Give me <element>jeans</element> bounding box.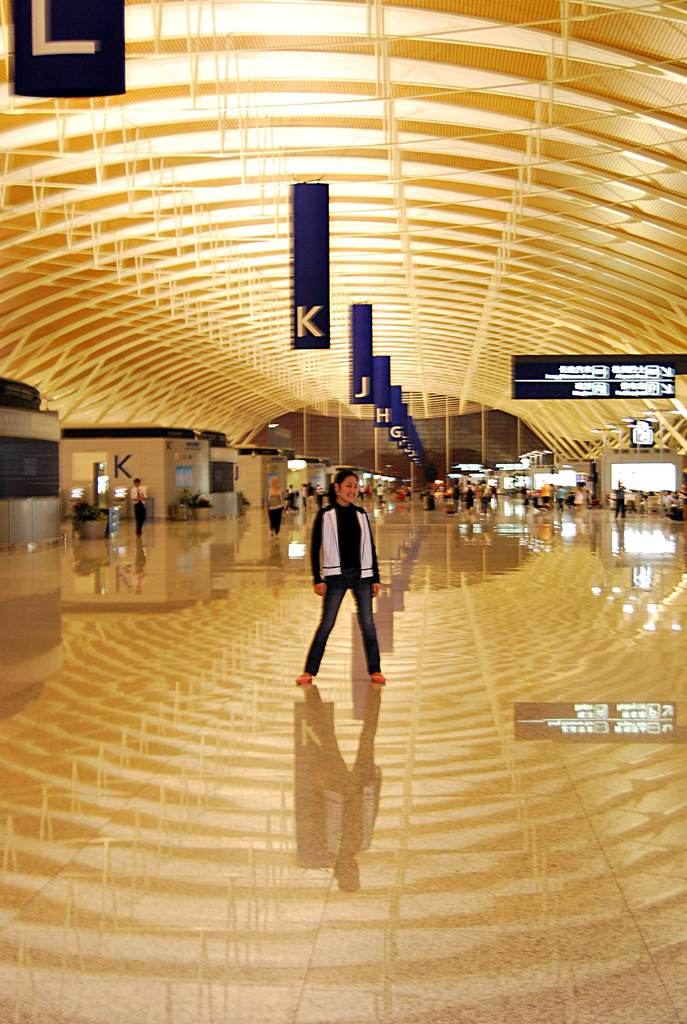
BBox(302, 567, 386, 680).
